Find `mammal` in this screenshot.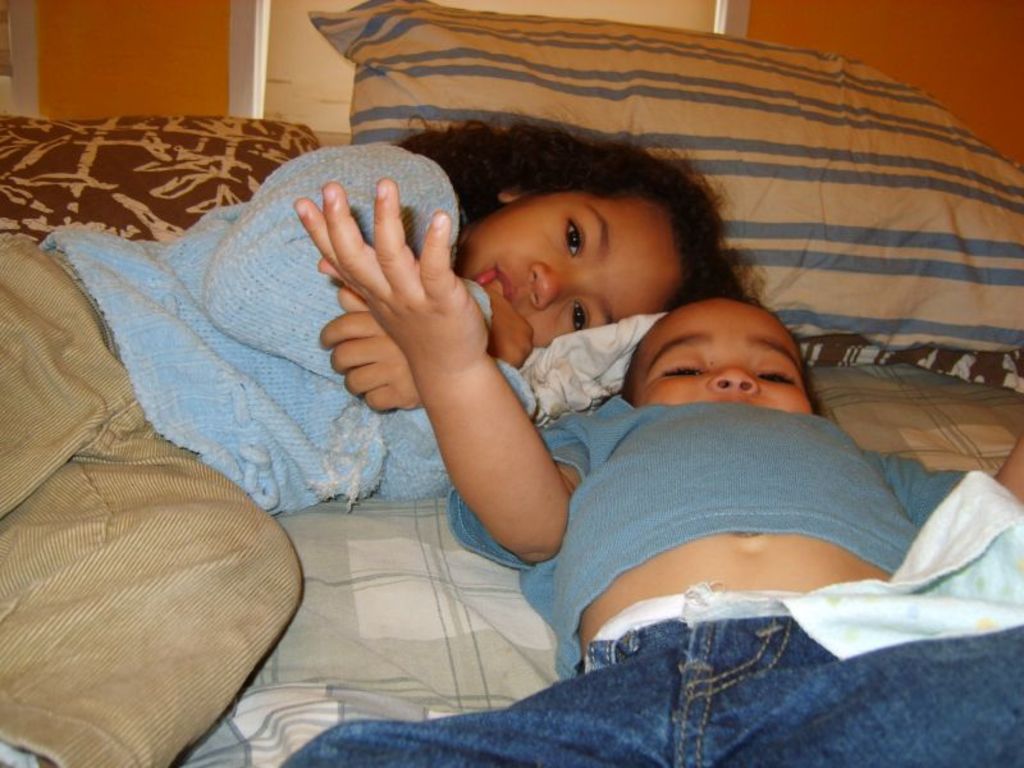
The bounding box for `mammal` is crop(0, 102, 767, 767).
